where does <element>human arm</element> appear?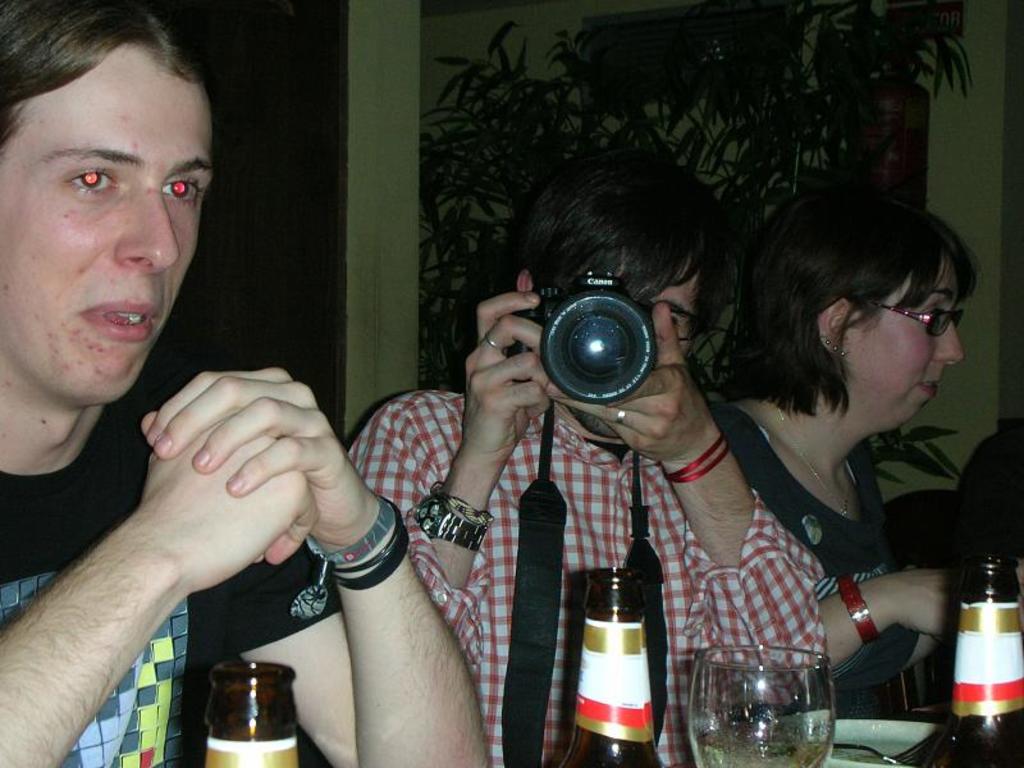
Appears at (x1=543, y1=301, x2=822, y2=667).
